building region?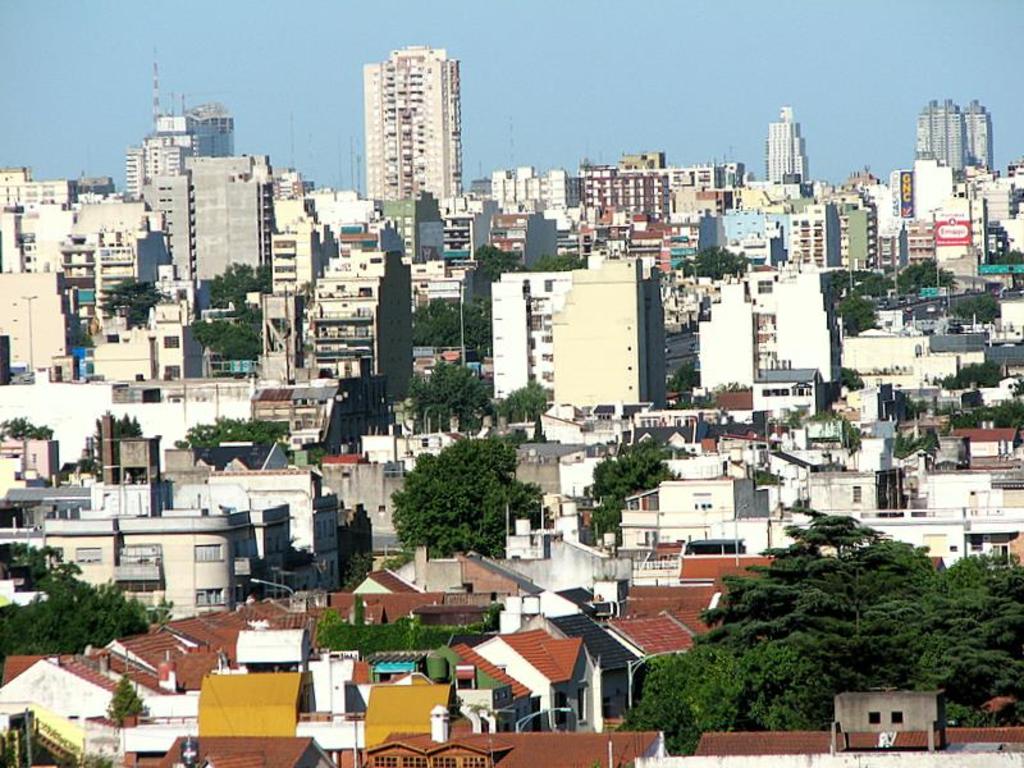
x1=367 y1=703 x2=678 y2=767
